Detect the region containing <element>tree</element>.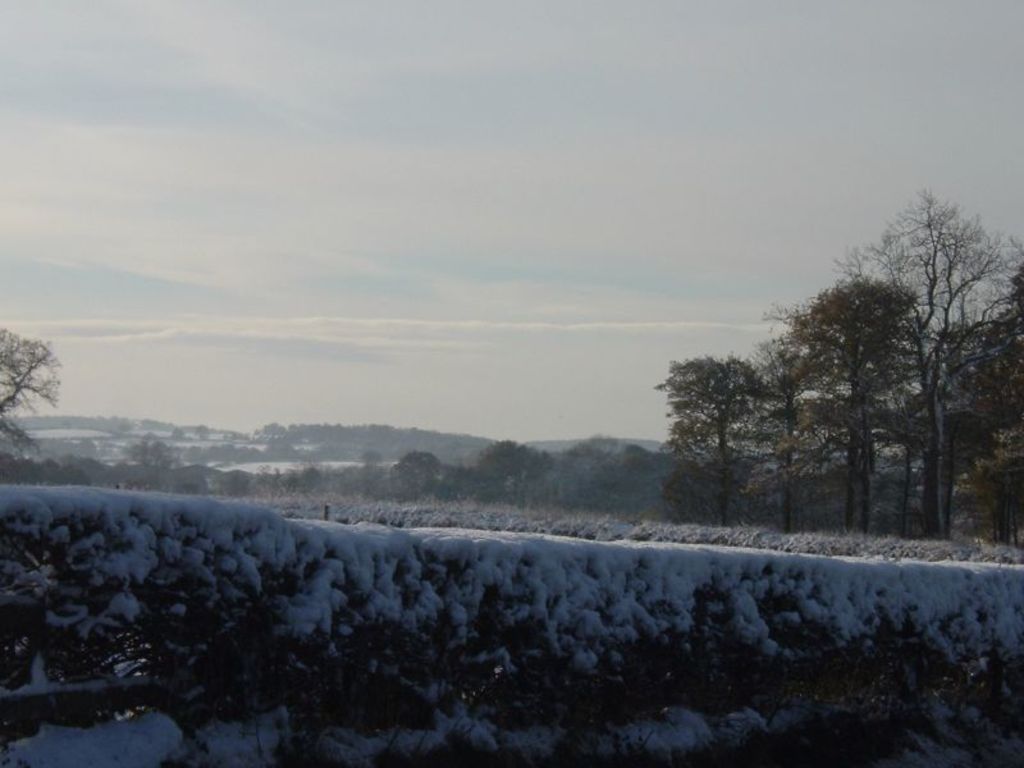
BBox(123, 430, 175, 493).
